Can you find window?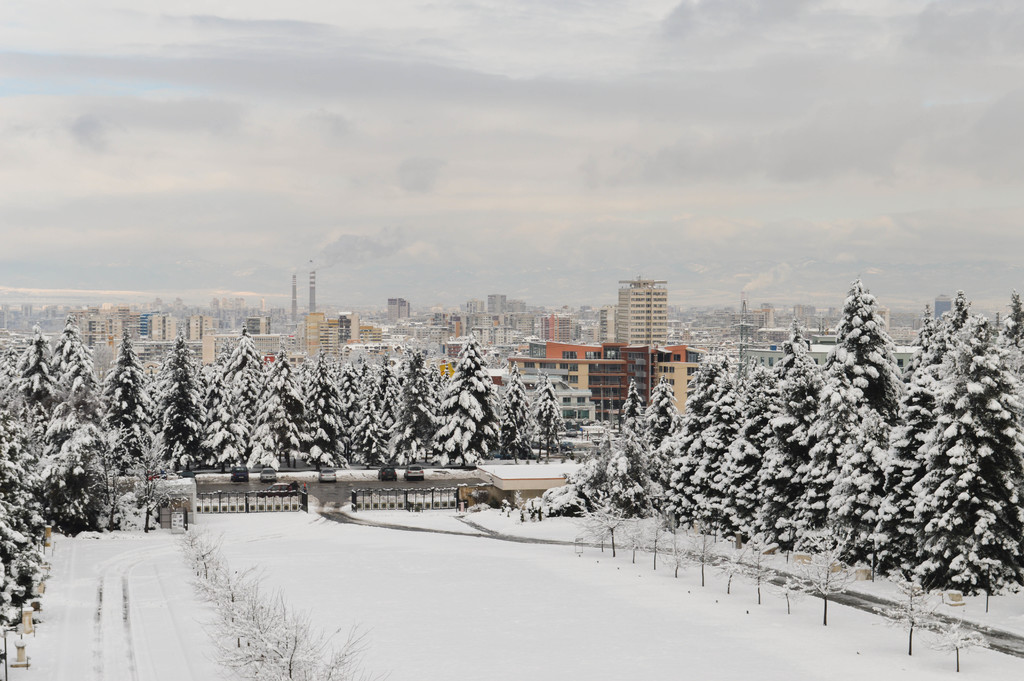
Yes, bounding box: Rect(578, 395, 588, 403).
